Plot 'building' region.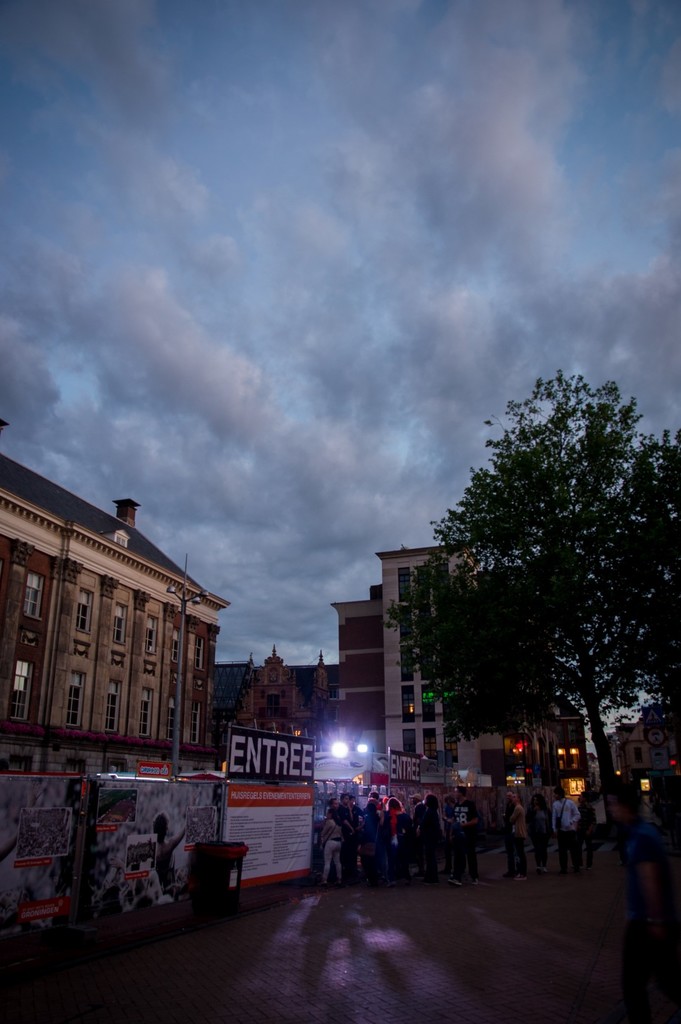
Plotted at l=609, t=703, r=680, b=811.
